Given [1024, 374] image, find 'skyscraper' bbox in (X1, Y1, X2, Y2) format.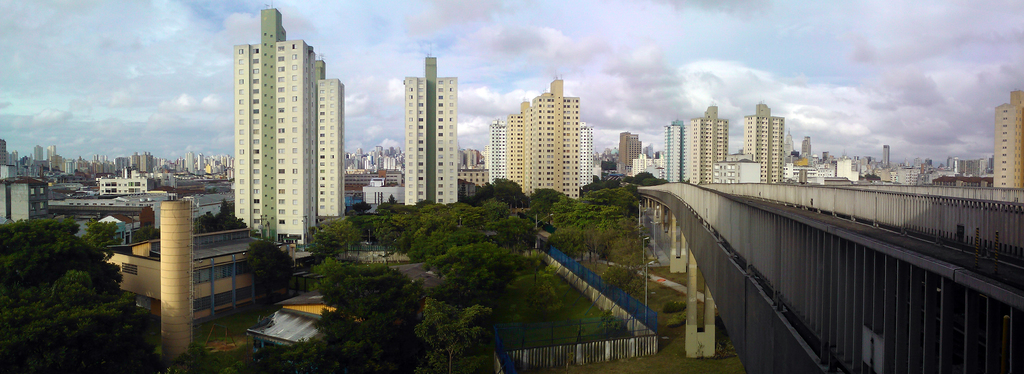
(205, 21, 352, 254).
